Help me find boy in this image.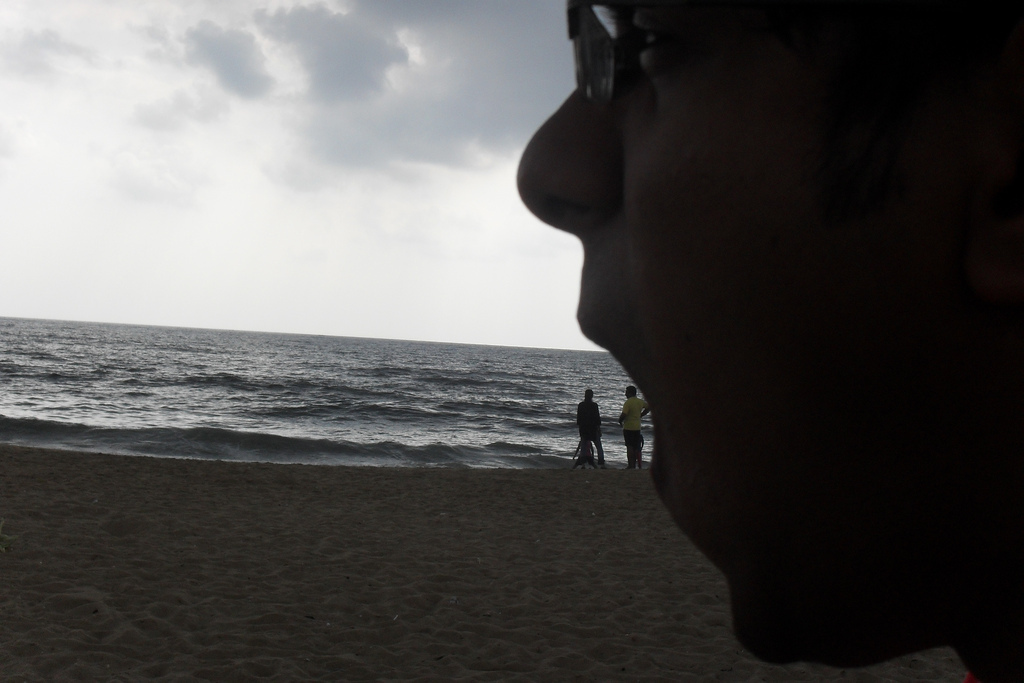
Found it: (514,0,1023,682).
